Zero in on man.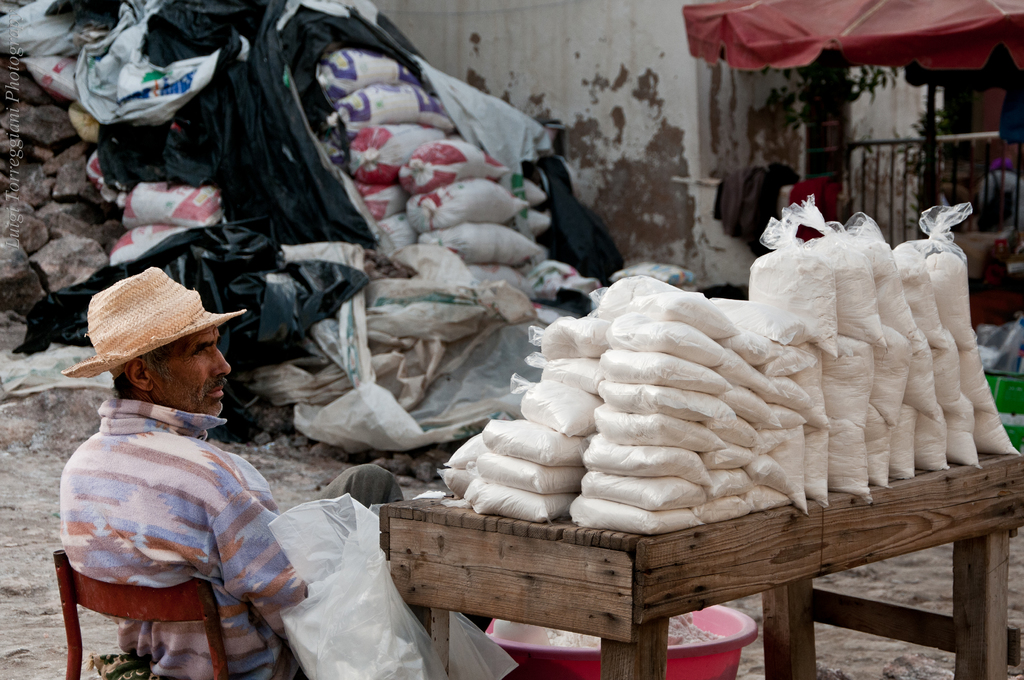
Zeroed in: bbox(49, 259, 513, 679).
